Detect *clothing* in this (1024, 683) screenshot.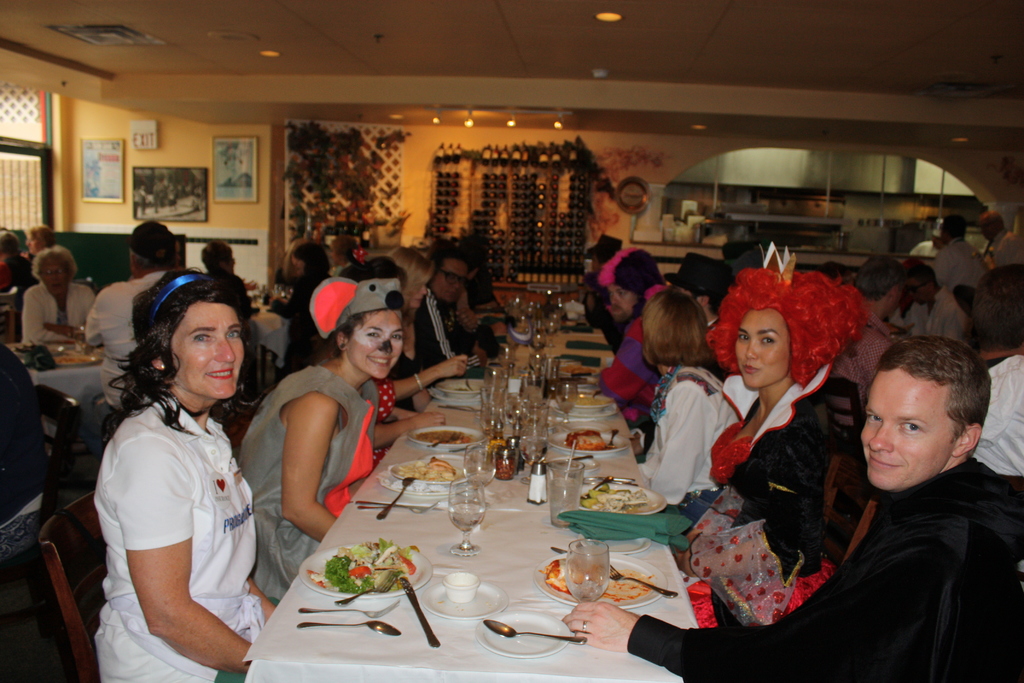
Detection: (x1=269, y1=274, x2=325, y2=374).
